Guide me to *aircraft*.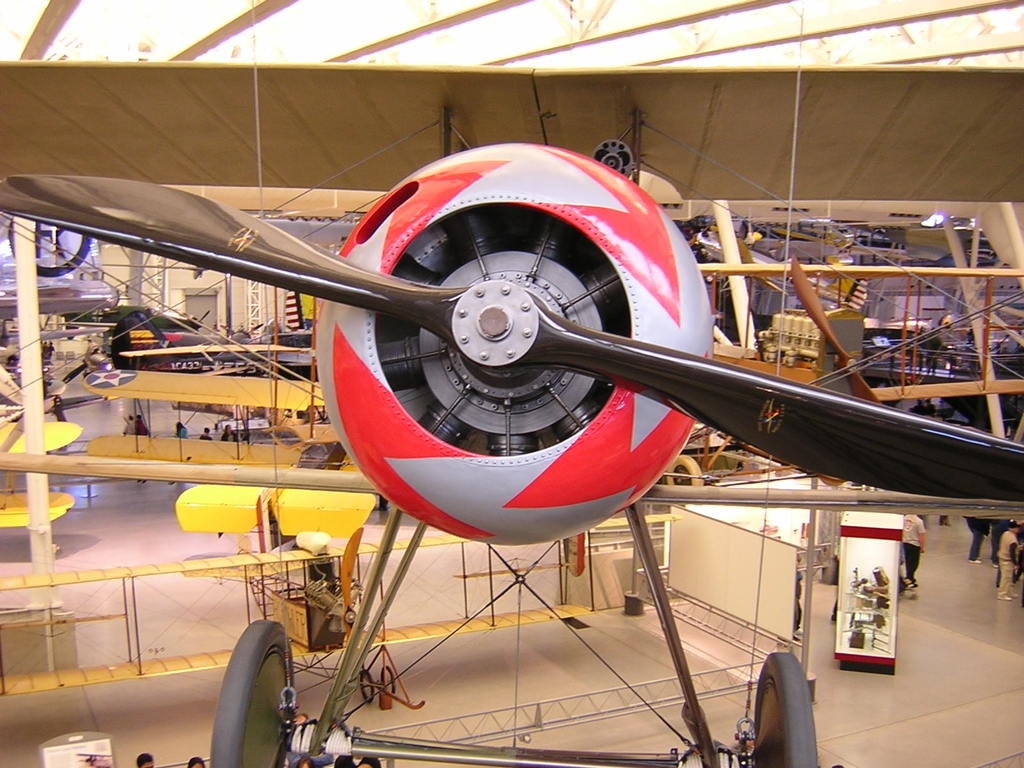
Guidance: box=[862, 316, 1023, 441].
